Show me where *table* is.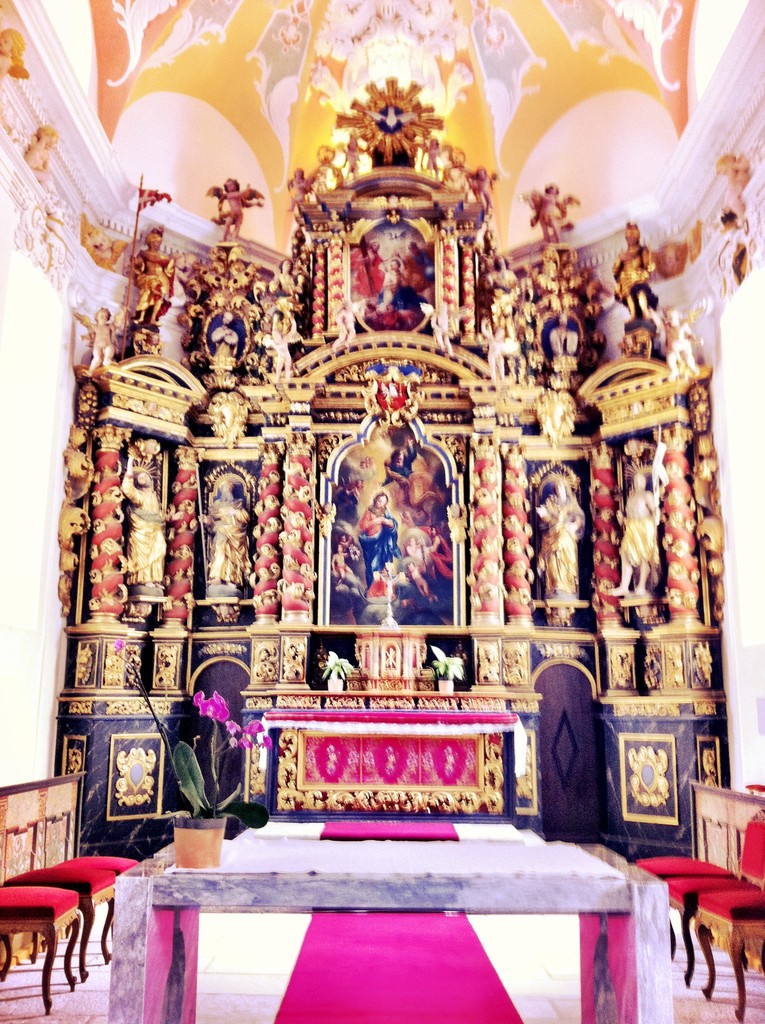
*table* is at region(108, 828, 668, 1023).
